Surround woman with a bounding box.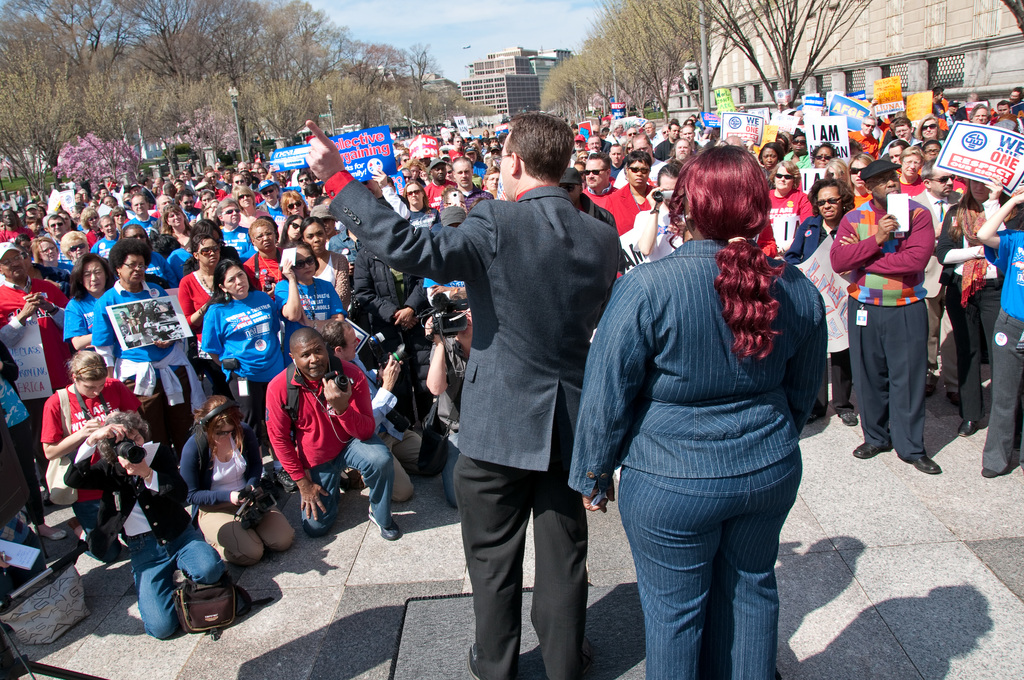
<region>61, 413, 223, 637</region>.
